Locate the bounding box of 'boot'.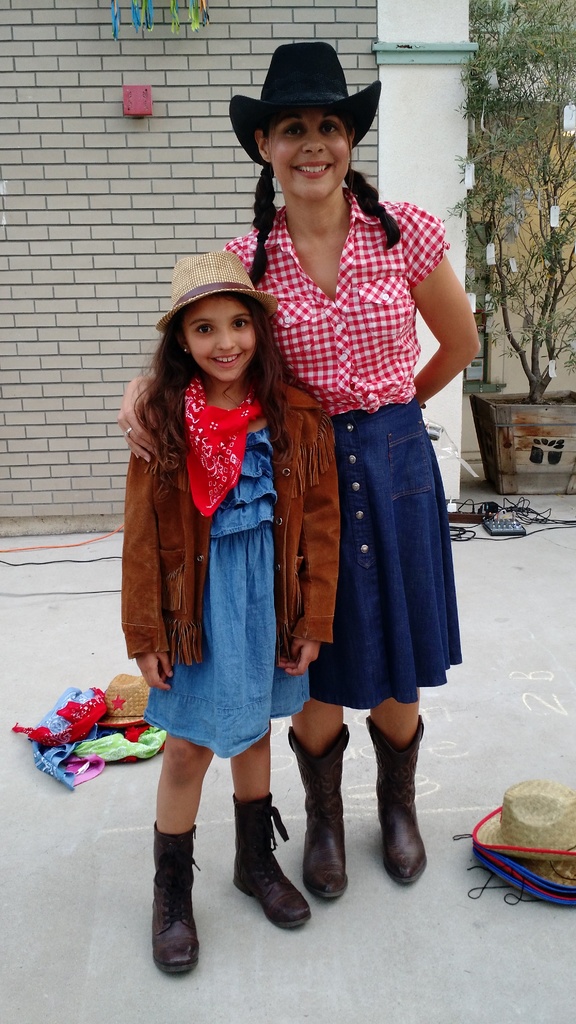
Bounding box: x1=354, y1=712, x2=433, y2=886.
